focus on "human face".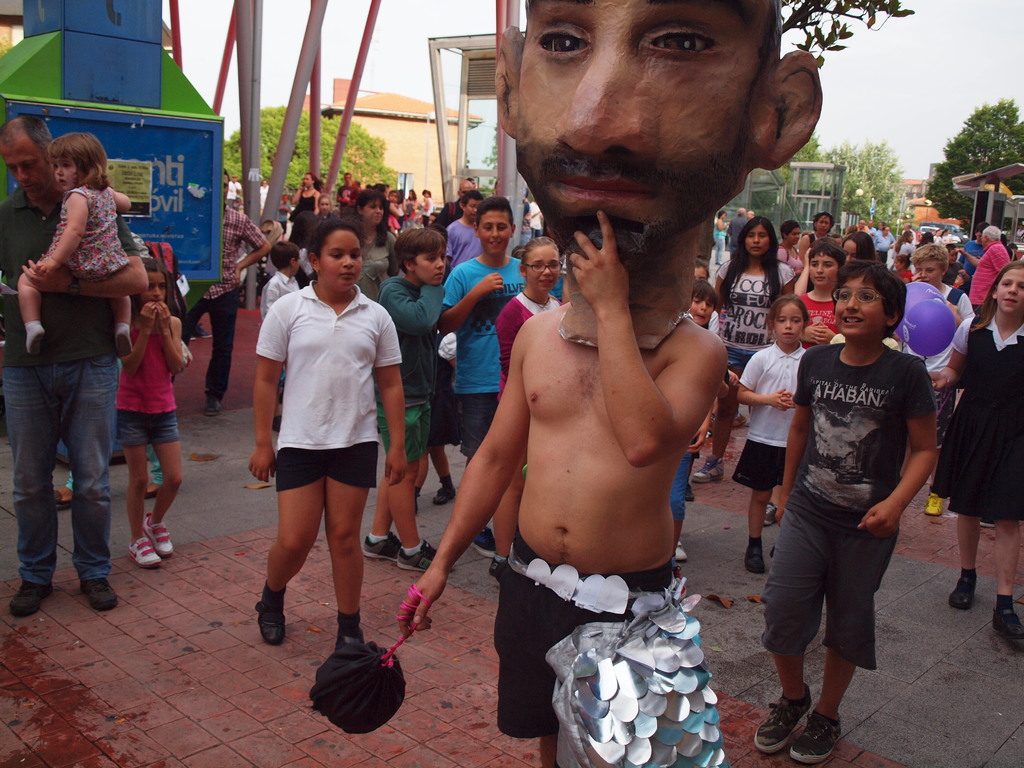
Focused at box=[417, 246, 449, 283].
